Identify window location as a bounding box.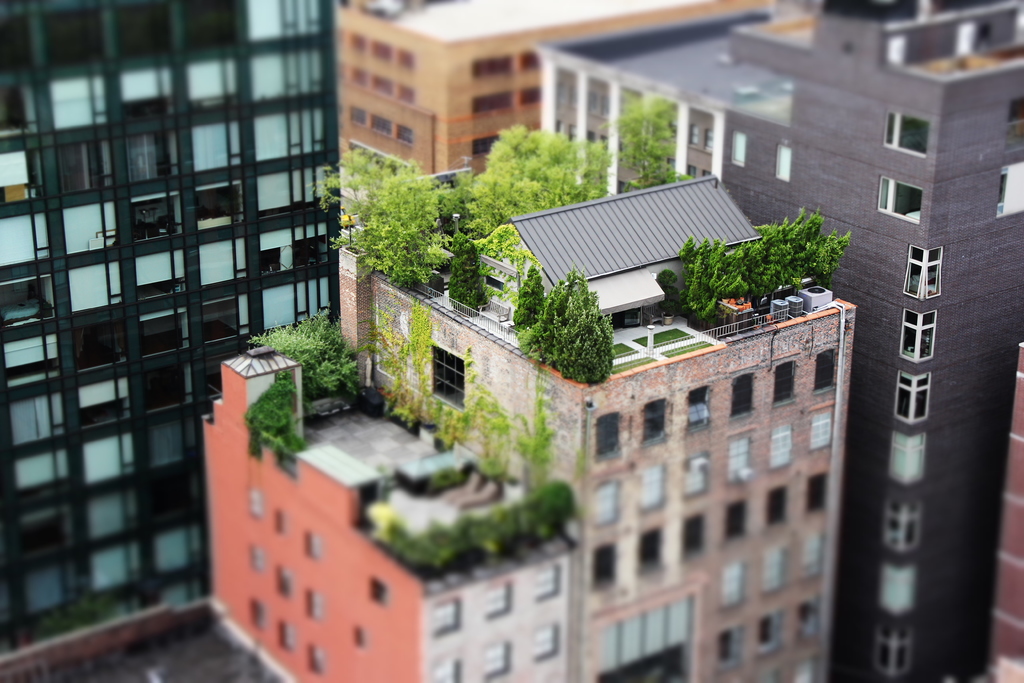
262,281,332,331.
